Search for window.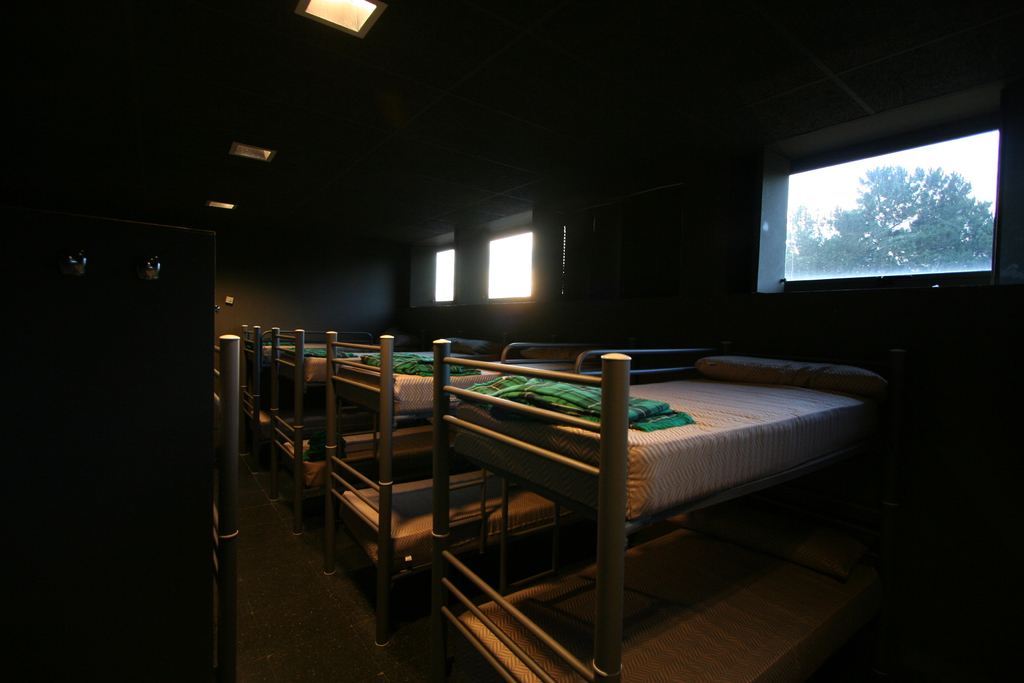
Found at locate(756, 120, 1002, 292).
